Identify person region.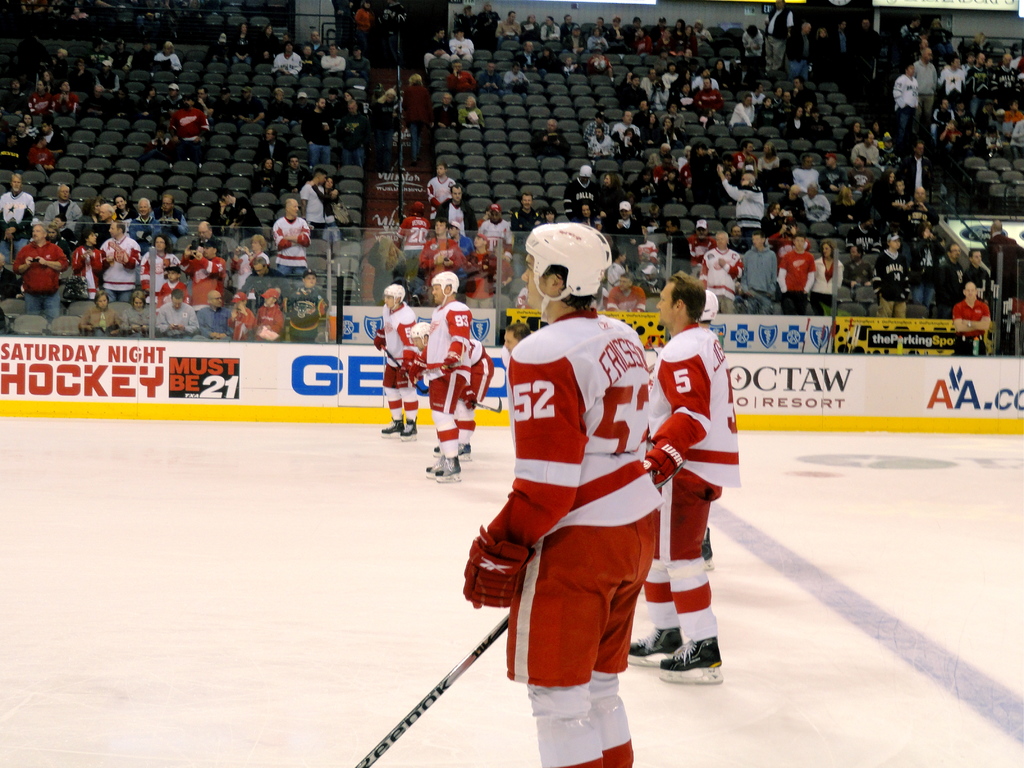
Region: <bbox>966, 249, 992, 300</bbox>.
